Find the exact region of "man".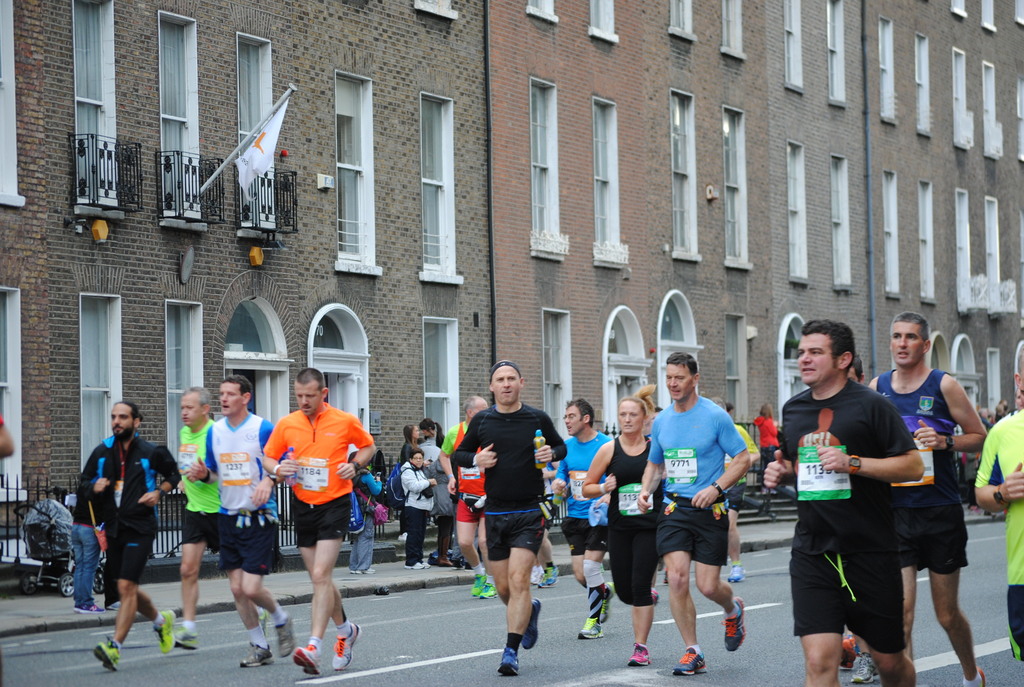
Exact region: (x1=161, y1=388, x2=269, y2=646).
